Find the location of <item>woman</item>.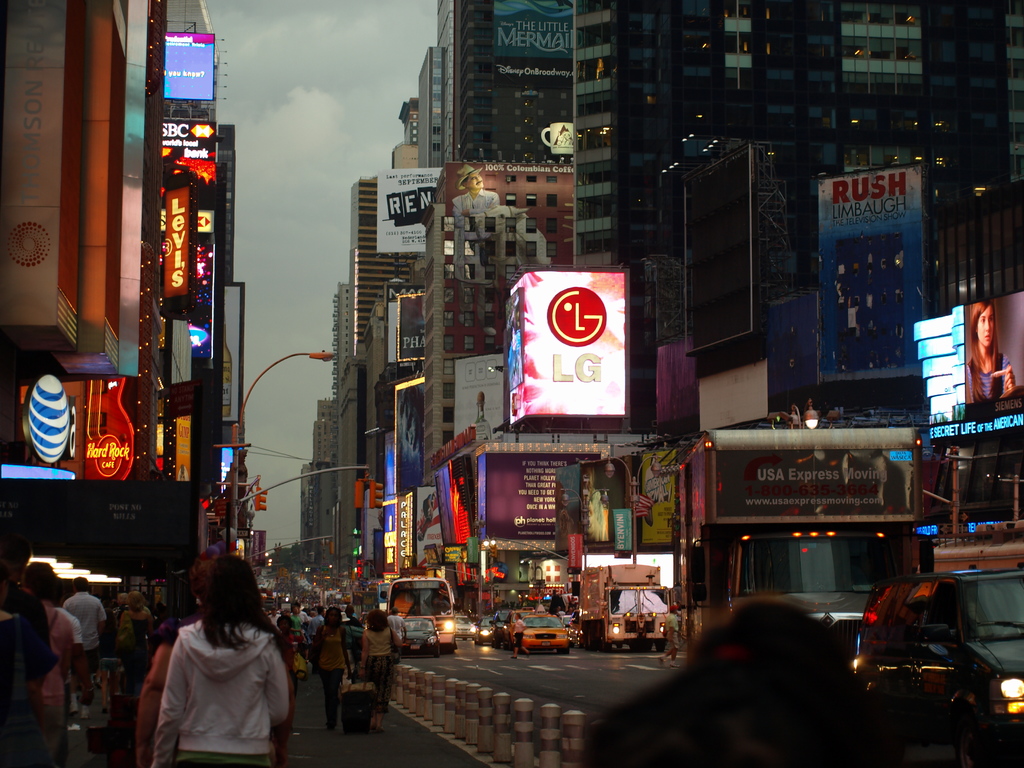
Location: 313,607,356,738.
